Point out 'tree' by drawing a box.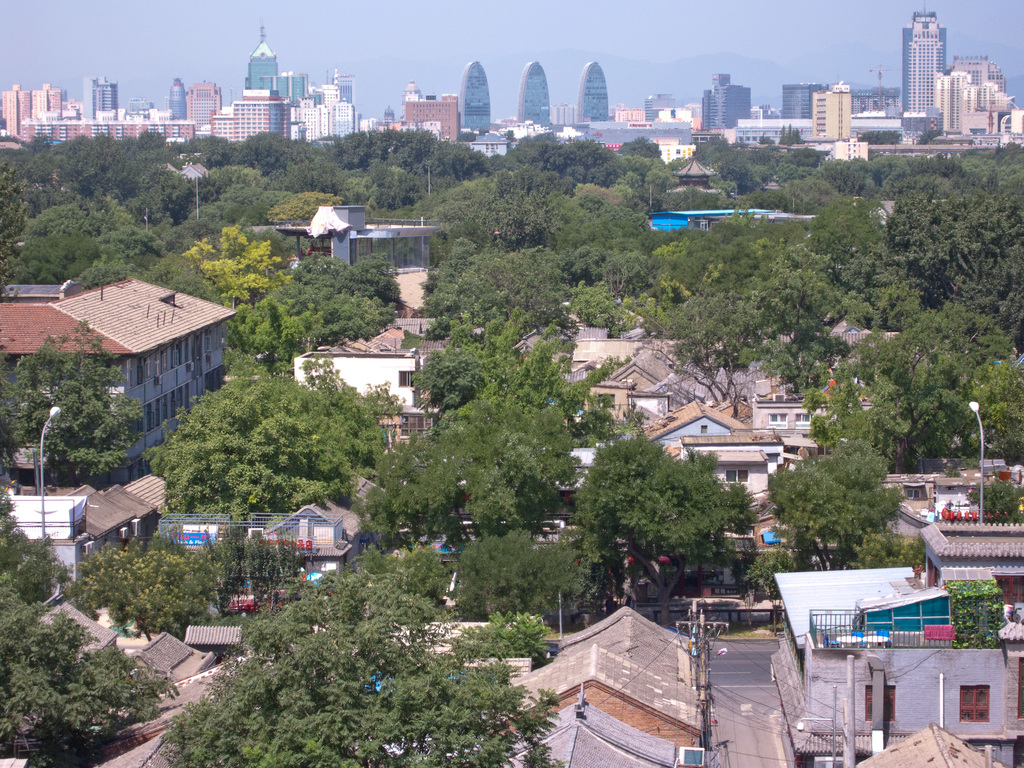
[56, 525, 223, 630].
